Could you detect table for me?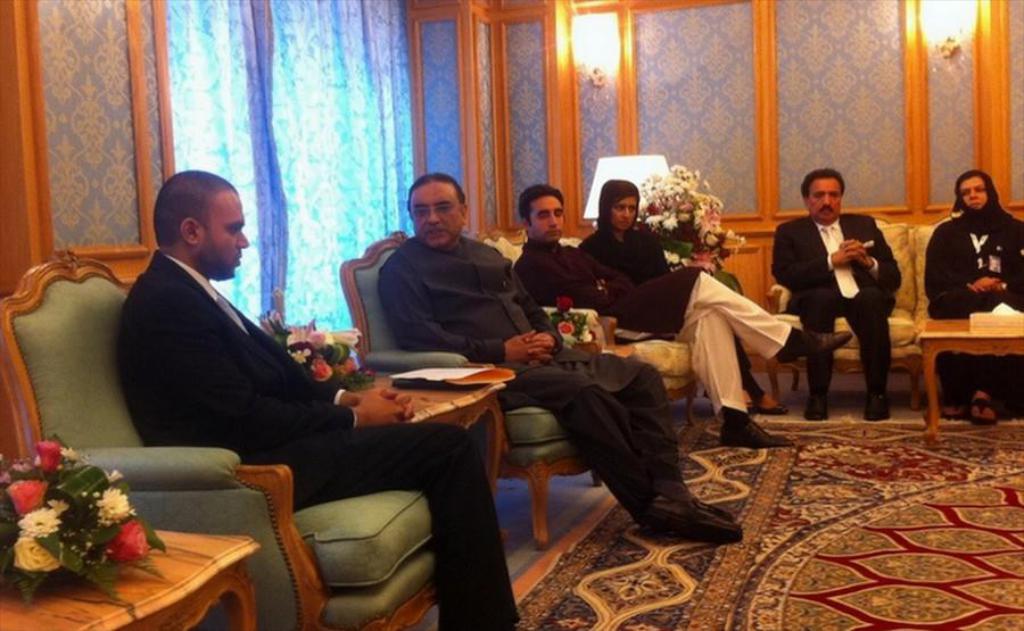
Detection result: [x1=3, y1=448, x2=291, y2=630].
